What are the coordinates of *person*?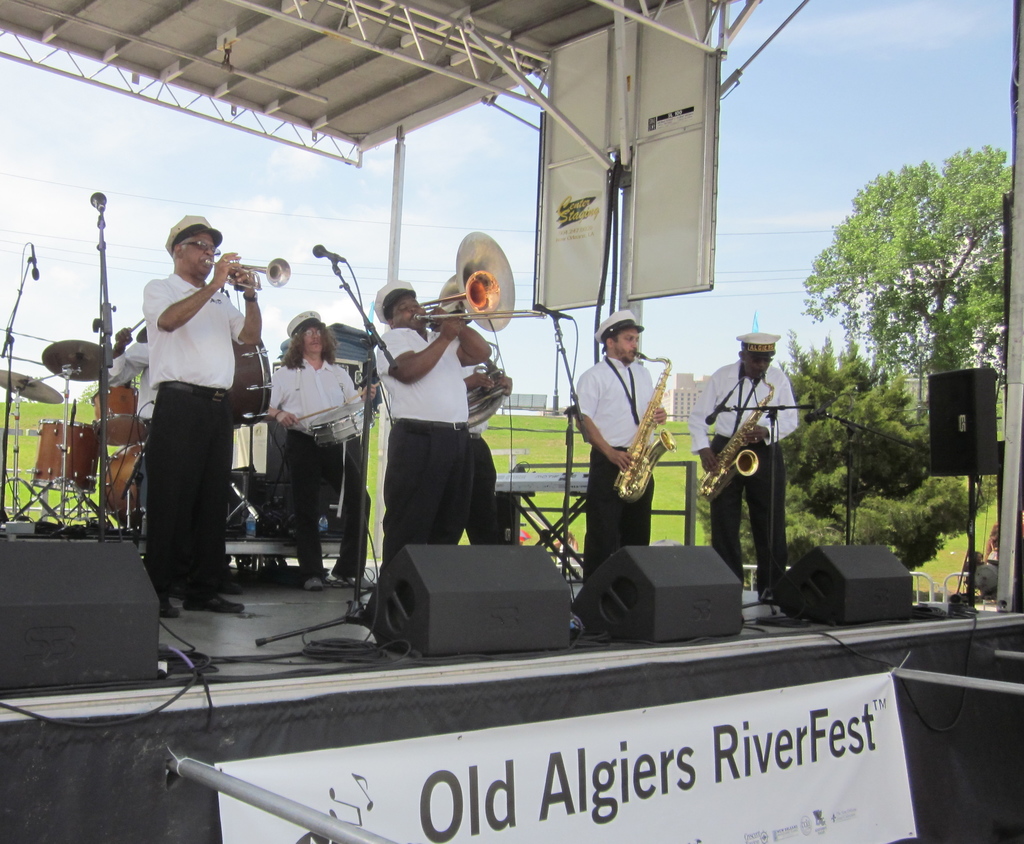
{"left": 267, "top": 314, "right": 380, "bottom": 596}.
